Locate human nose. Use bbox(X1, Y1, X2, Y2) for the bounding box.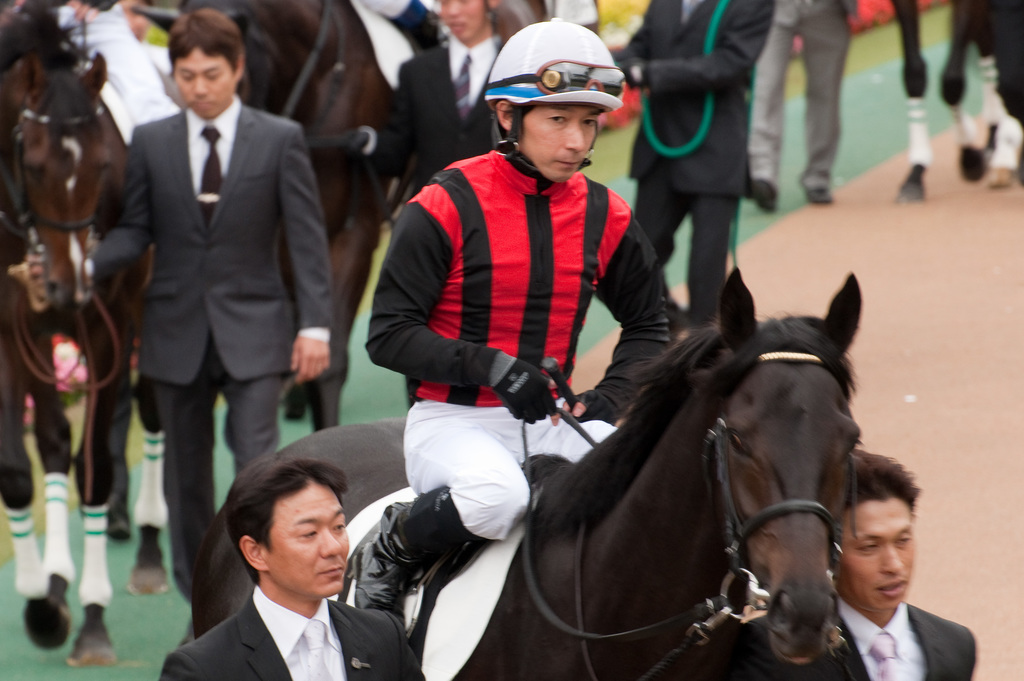
bbox(565, 126, 588, 152).
